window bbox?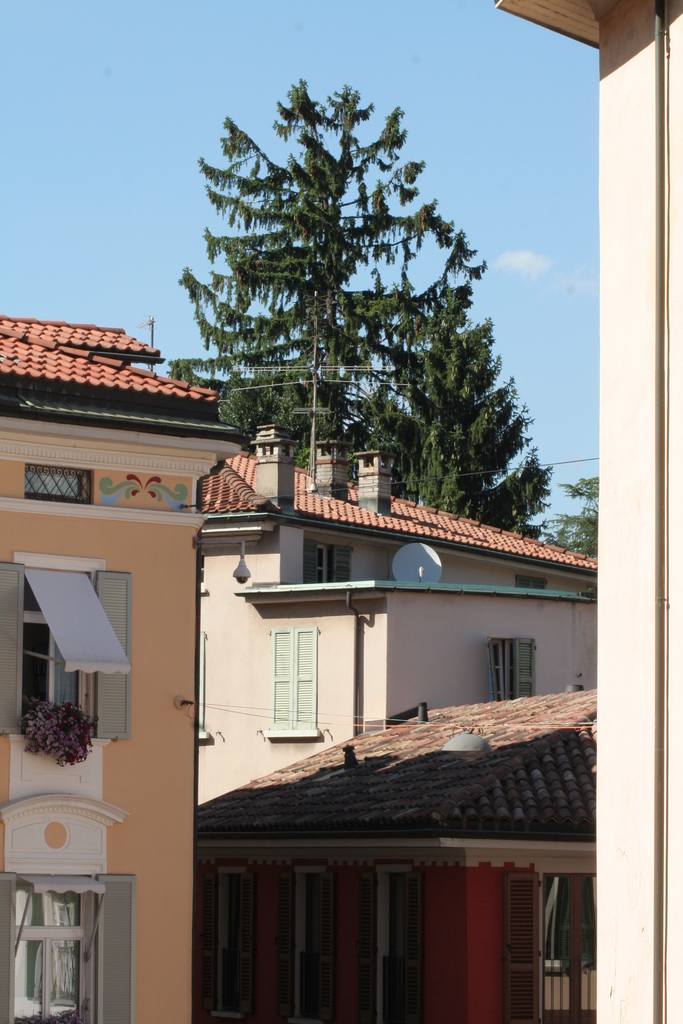
0/884/85/1014
